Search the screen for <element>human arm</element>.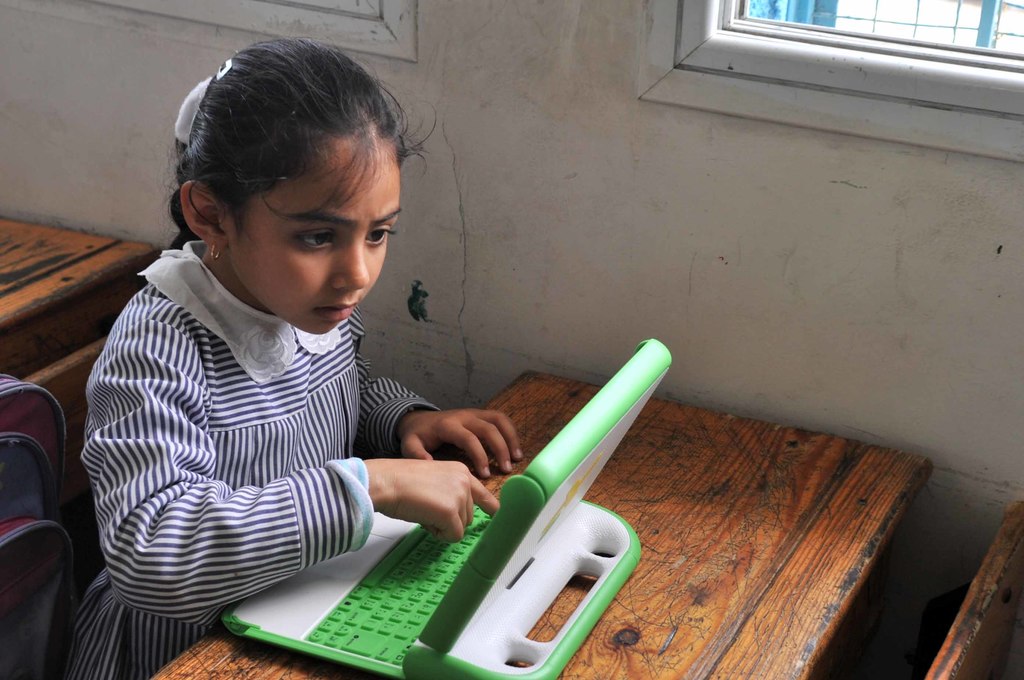
Found at pyautogui.locateOnScreen(359, 308, 527, 480).
